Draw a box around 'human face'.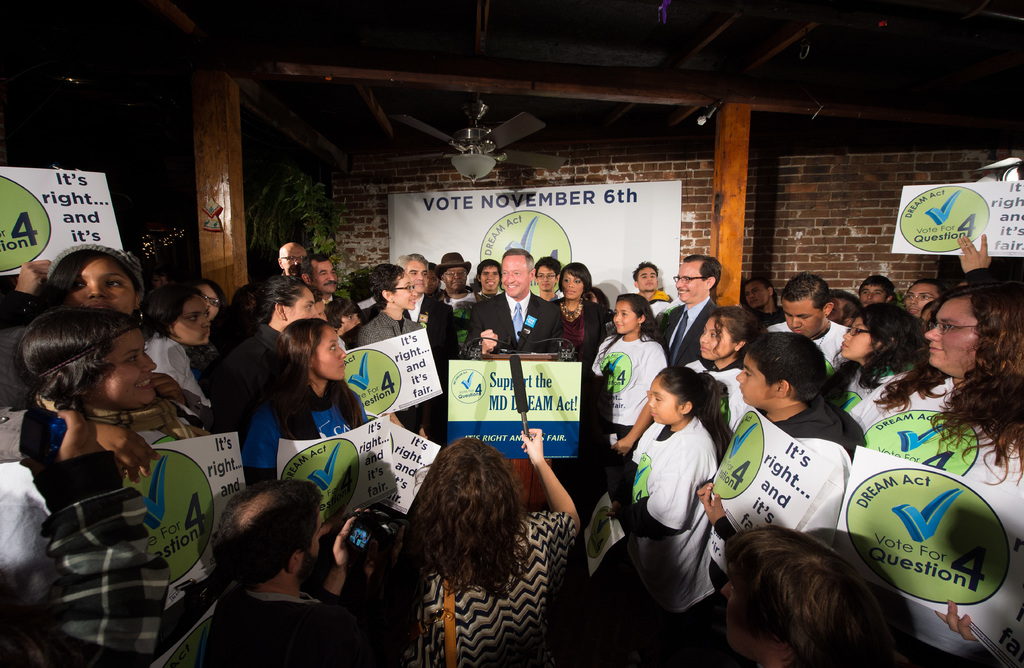
locate(305, 507, 324, 570).
